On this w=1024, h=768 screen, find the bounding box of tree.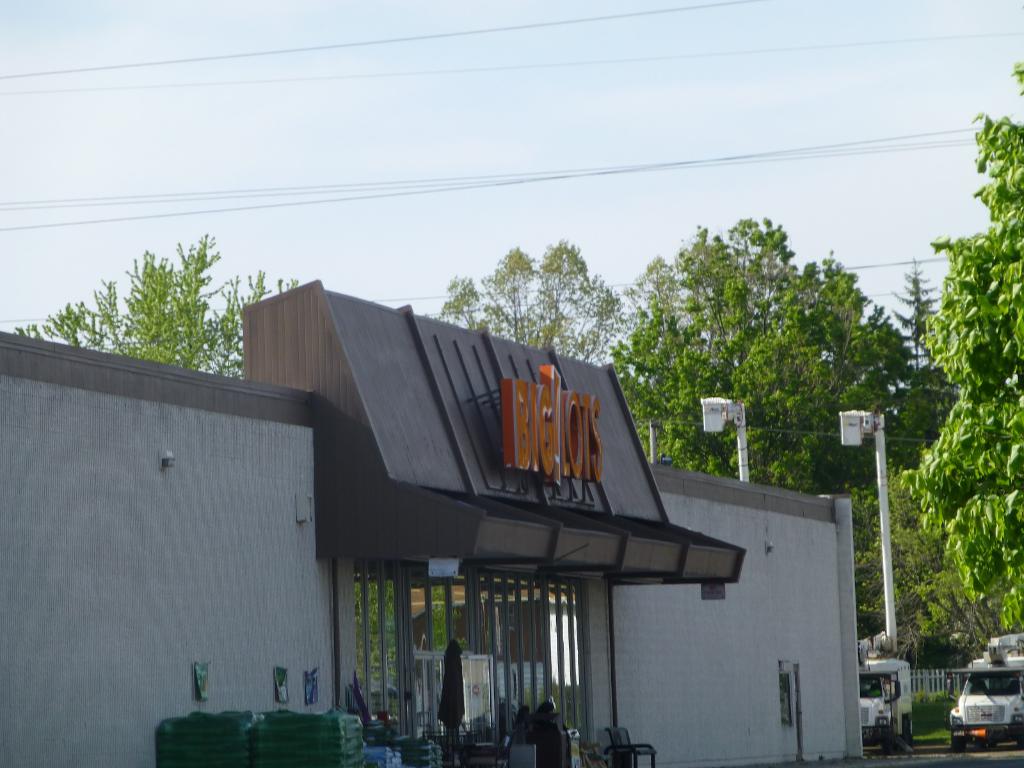
Bounding box: 879,264,936,491.
